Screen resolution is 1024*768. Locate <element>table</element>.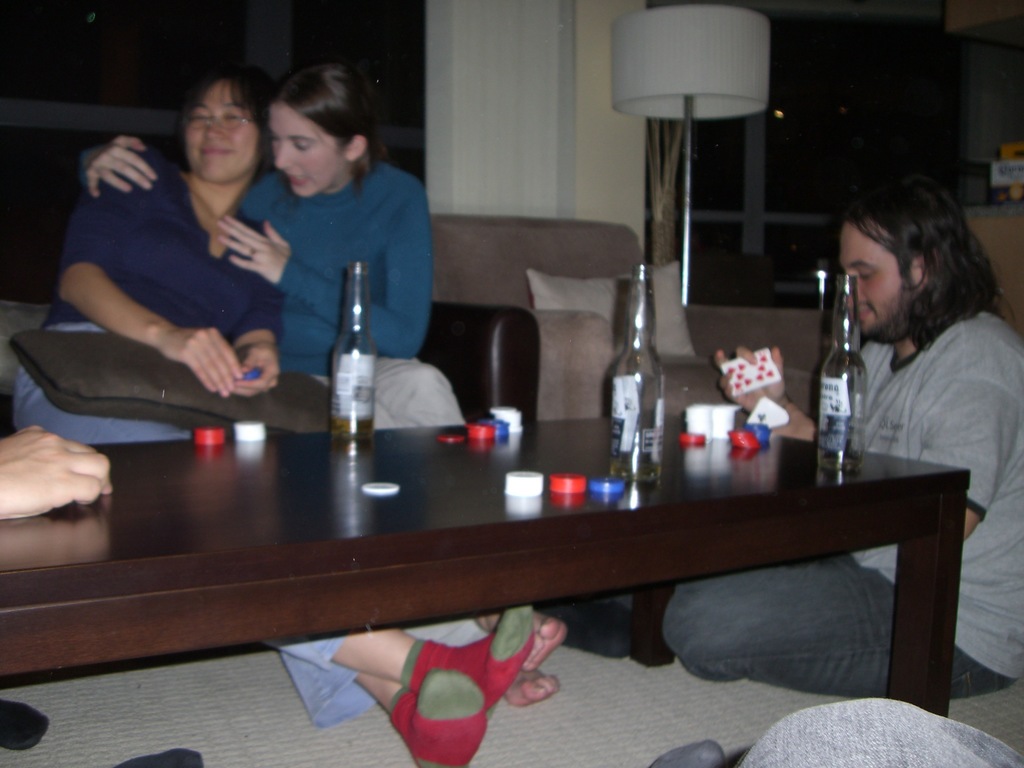
{"x1": 0, "y1": 415, "x2": 980, "y2": 719}.
